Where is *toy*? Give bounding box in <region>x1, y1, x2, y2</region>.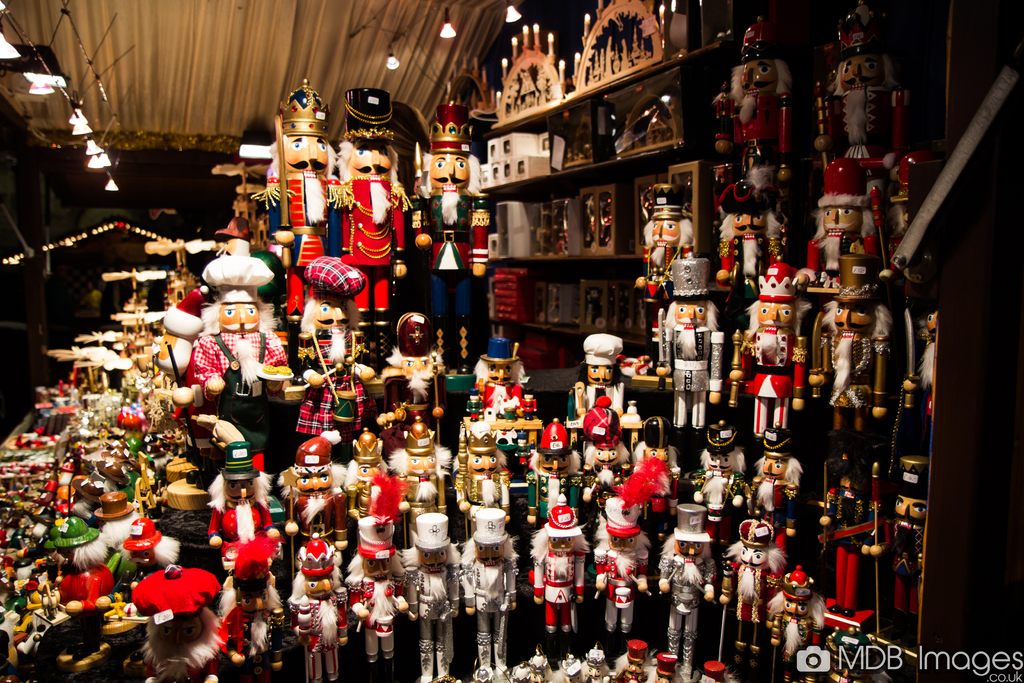
<region>116, 552, 217, 664</region>.
